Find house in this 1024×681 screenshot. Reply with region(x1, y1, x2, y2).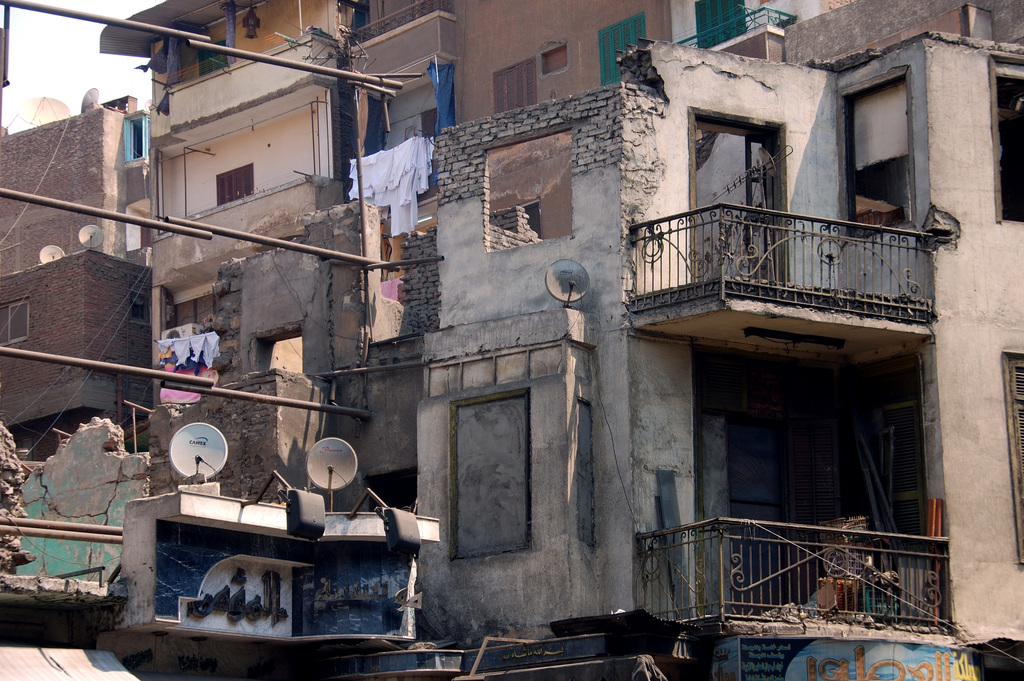
region(2, 90, 124, 266).
